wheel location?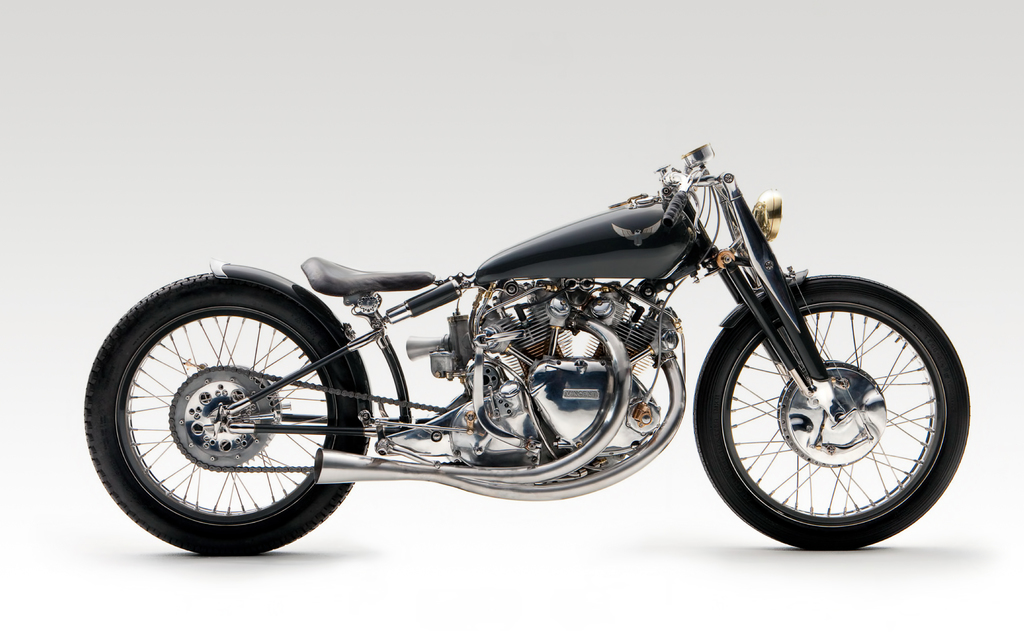
79:264:384:550
